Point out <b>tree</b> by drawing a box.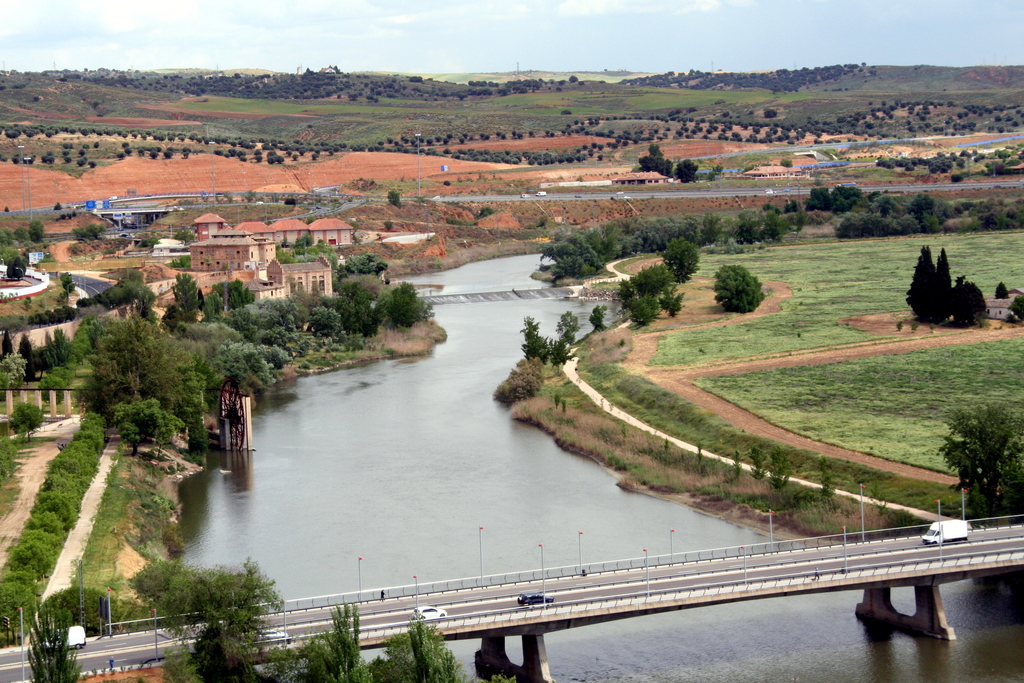
locate(173, 273, 204, 319).
